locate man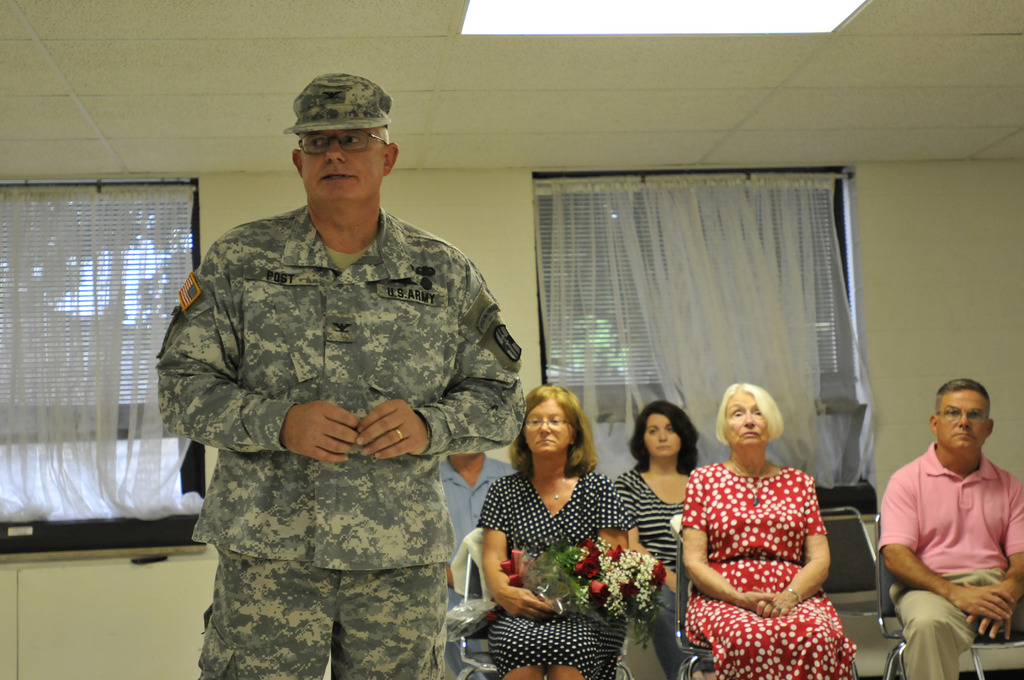
(874,380,1023,679)
